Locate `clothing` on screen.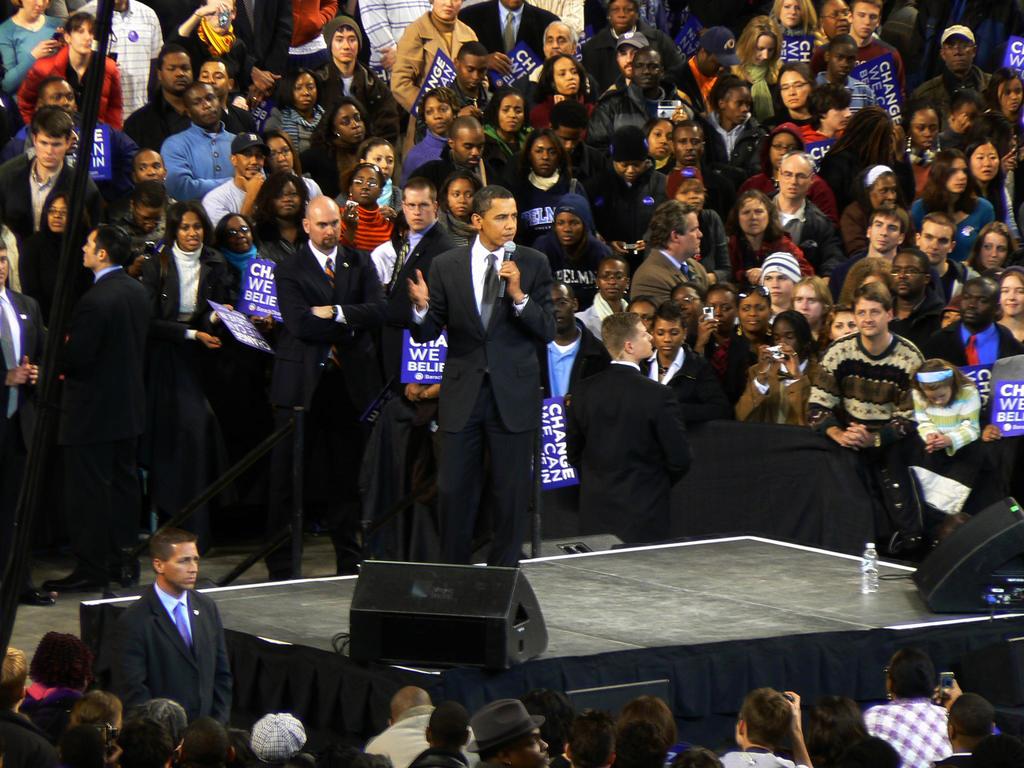
On screen at <box>536,316,613,534</box>.
